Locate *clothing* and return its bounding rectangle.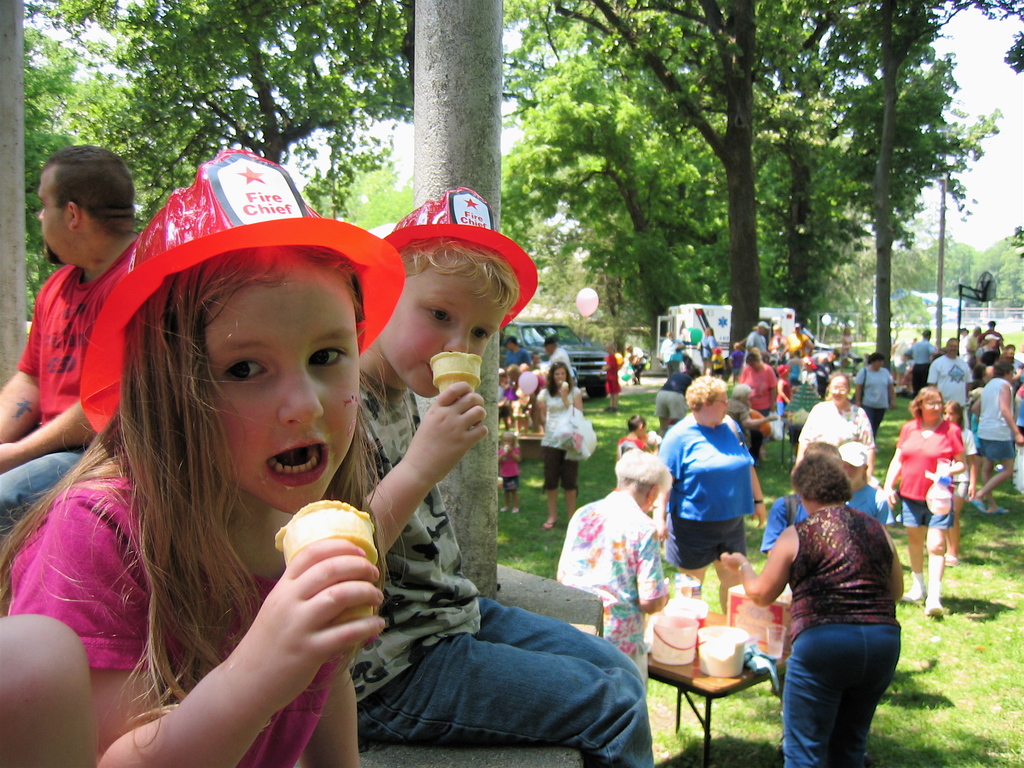
bbox=(347, 368, 655, 767).
